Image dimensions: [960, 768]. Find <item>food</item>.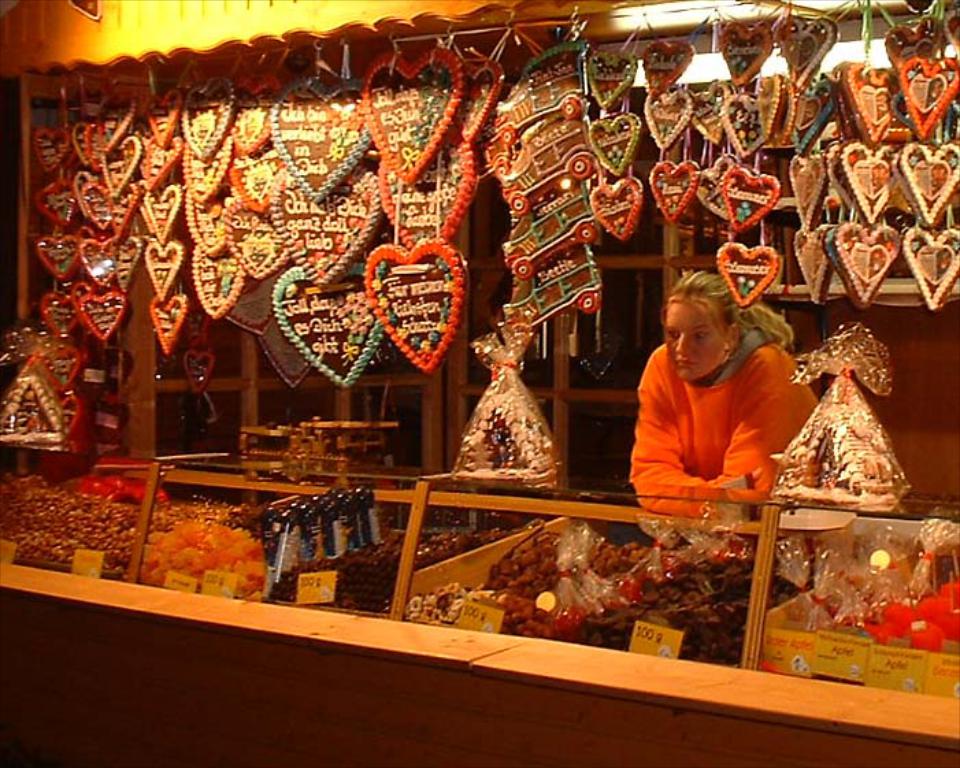
BBox(407, 528, 811, 663).
